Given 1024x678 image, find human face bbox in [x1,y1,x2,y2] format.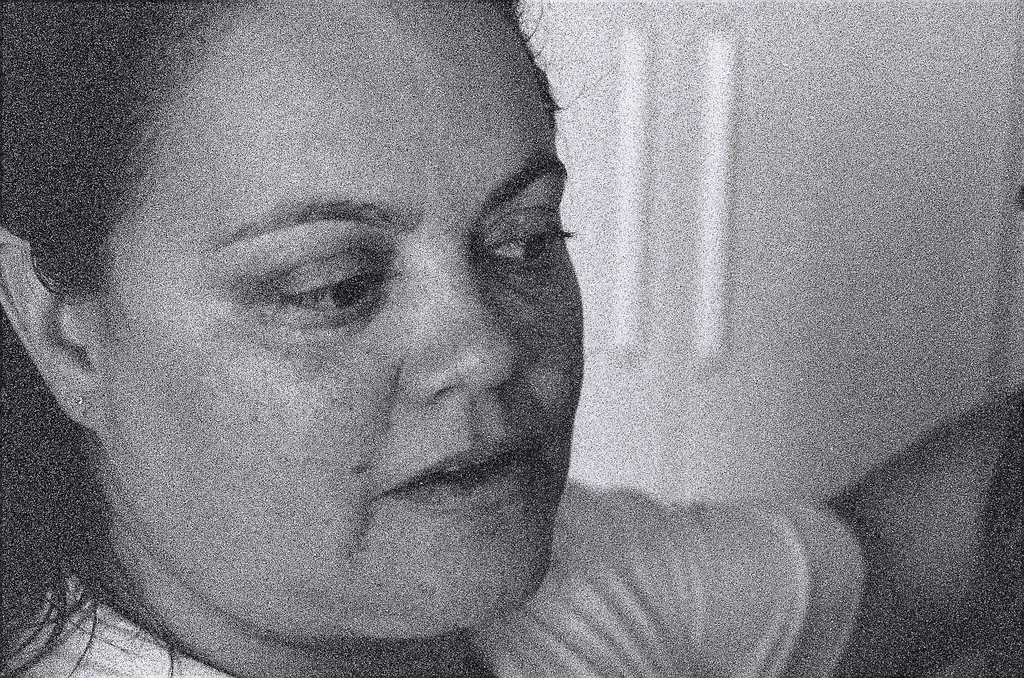
[94,0,584,644].
